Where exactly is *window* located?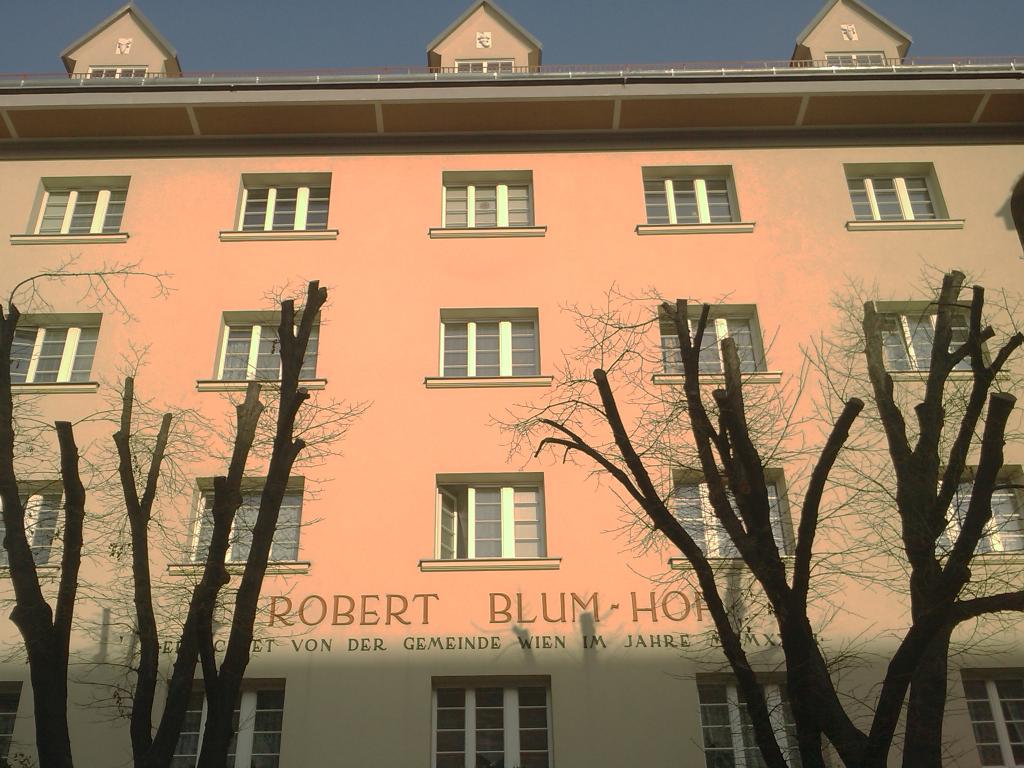
Its bounding box is rect(456, 59, 513, 79).
